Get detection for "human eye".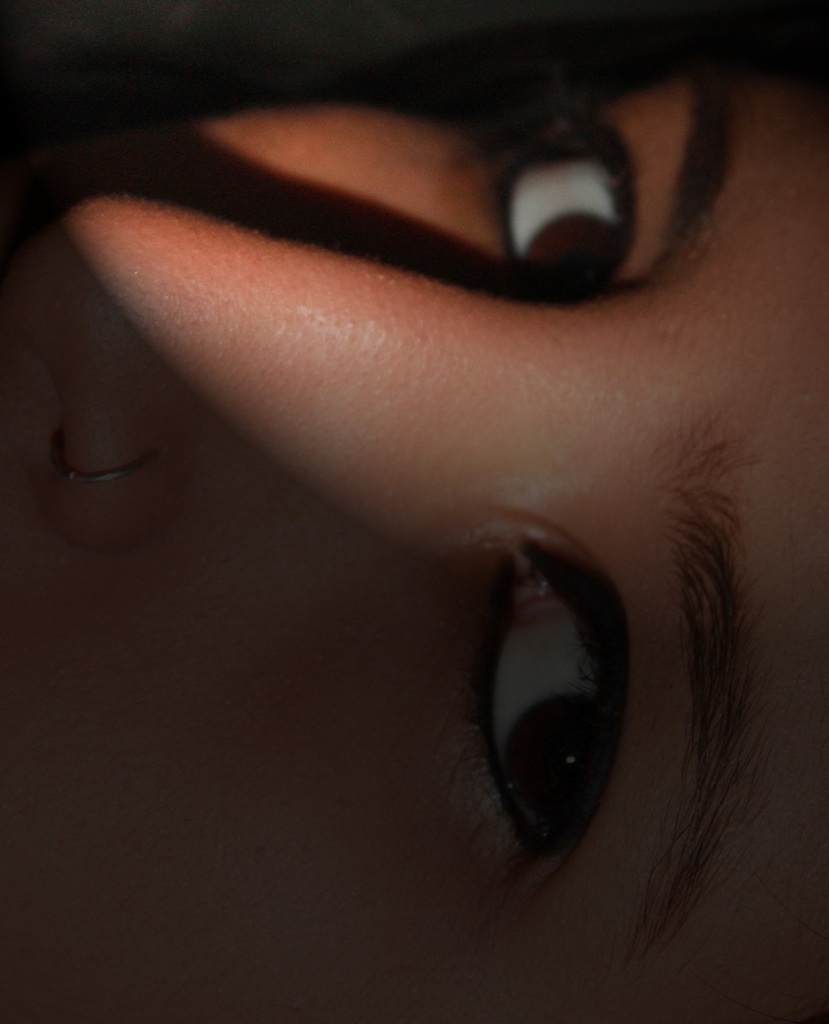
Detection: 465/86/661/308.
